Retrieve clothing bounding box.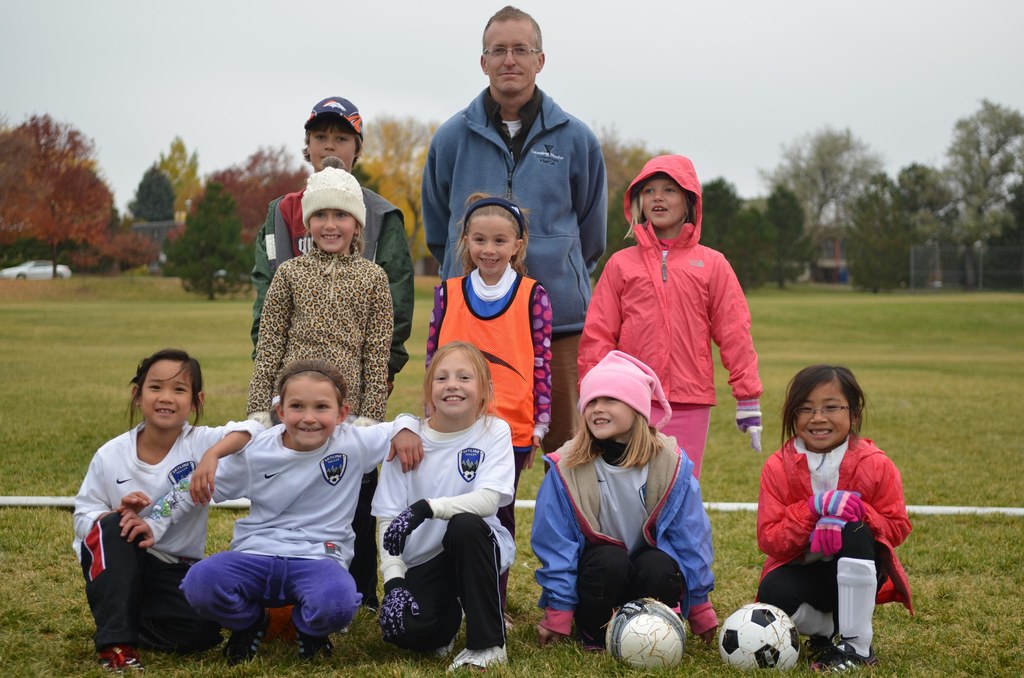
Bounding box: pyautogui.locateOnScreen(347, 415, 512, 651).
